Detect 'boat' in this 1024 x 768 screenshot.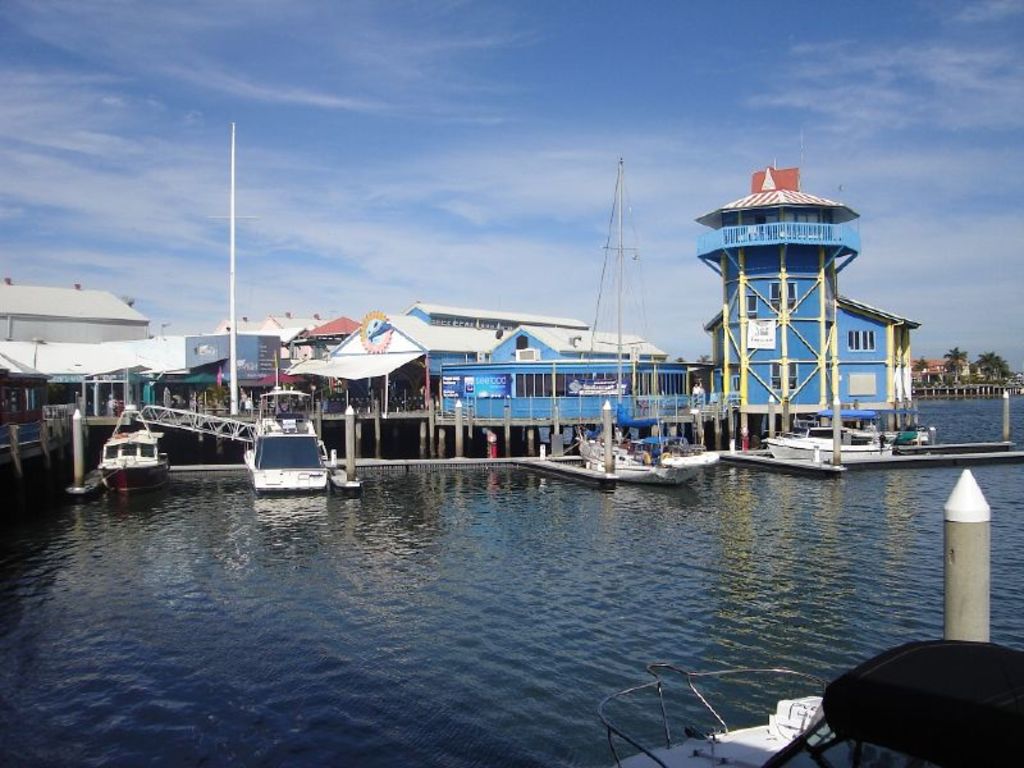
Detection: {"x1": 774, "y1": 412, "x2": 895, "y2": 461}.
